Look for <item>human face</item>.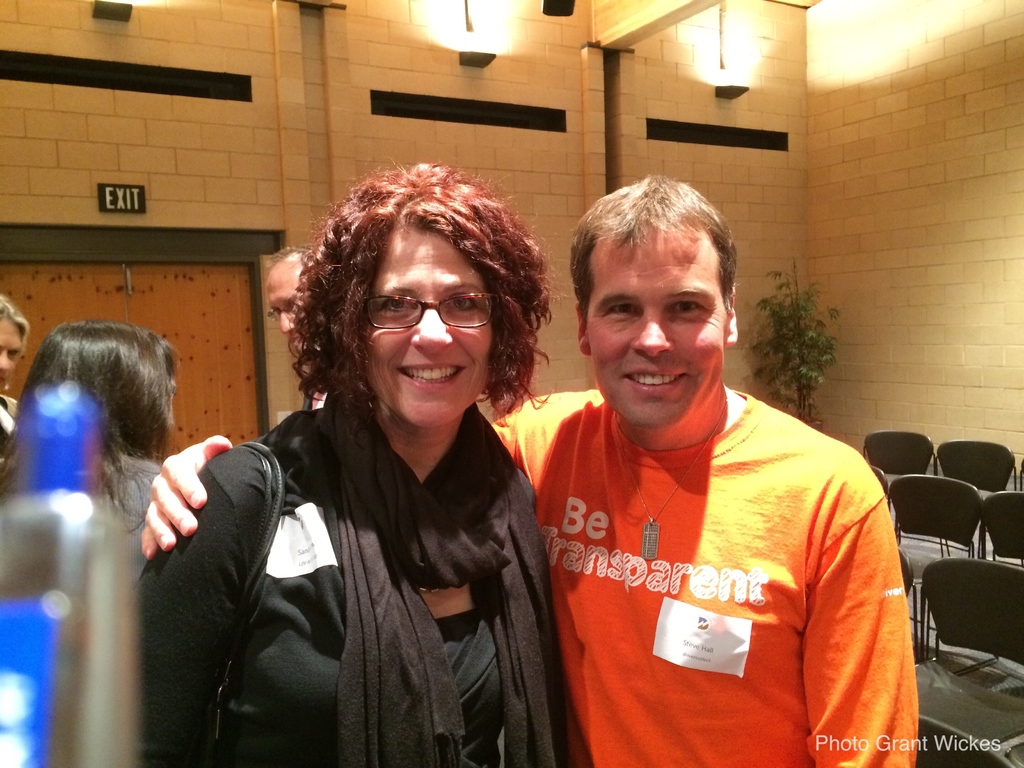
Found: (586,216,729,425).
